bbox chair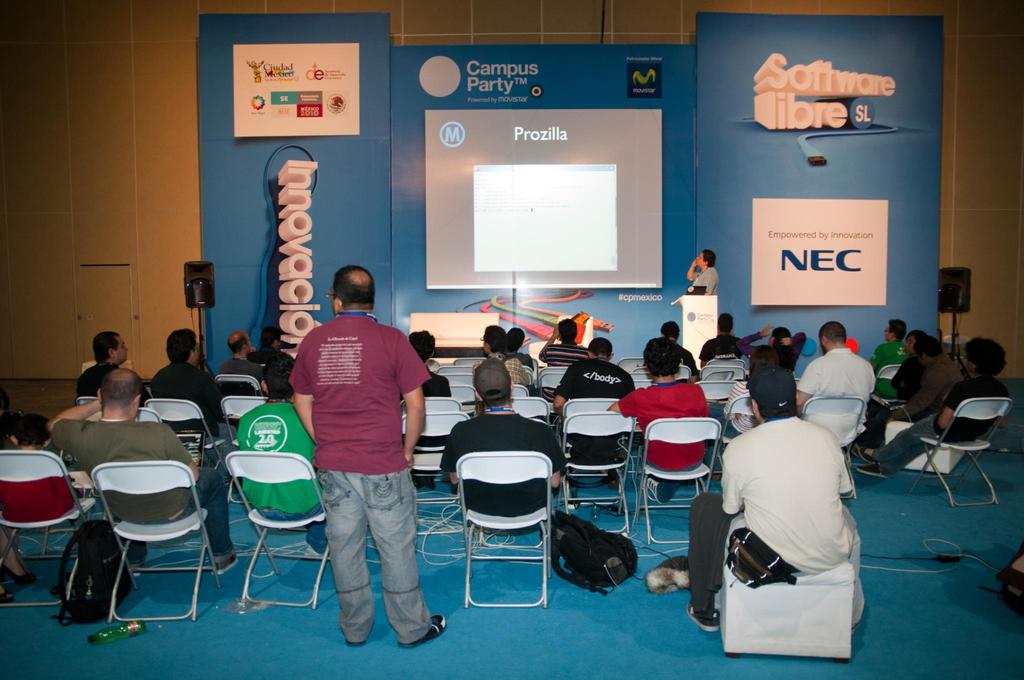
560/407/639/545
